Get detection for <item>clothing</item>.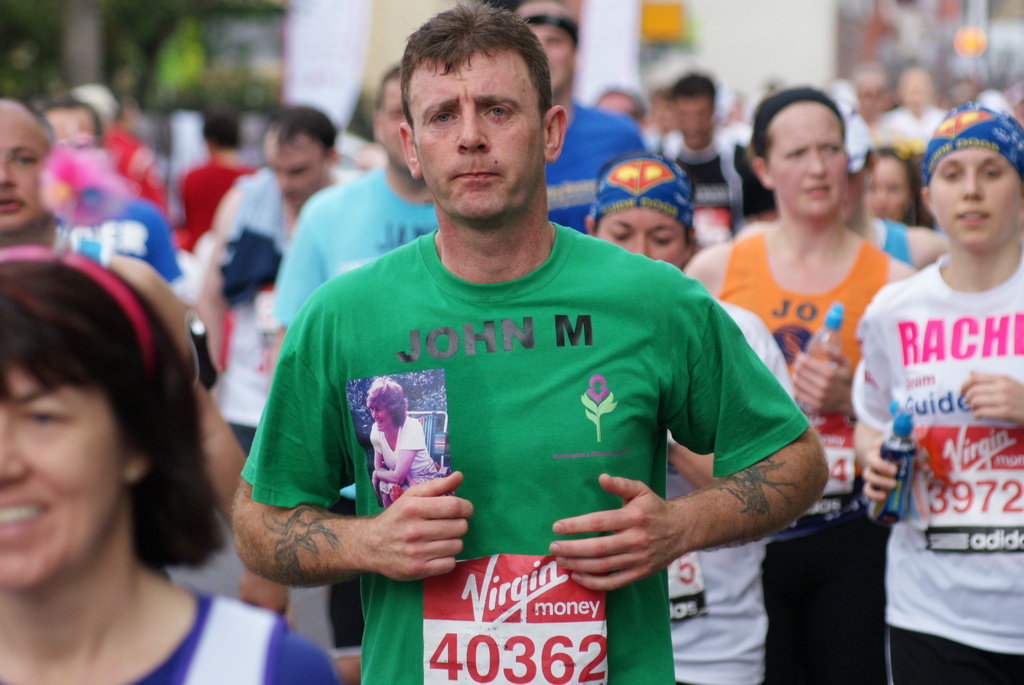
Detection: {"left": 662, "top": 295, "right": 796, "bottom": 684}.
